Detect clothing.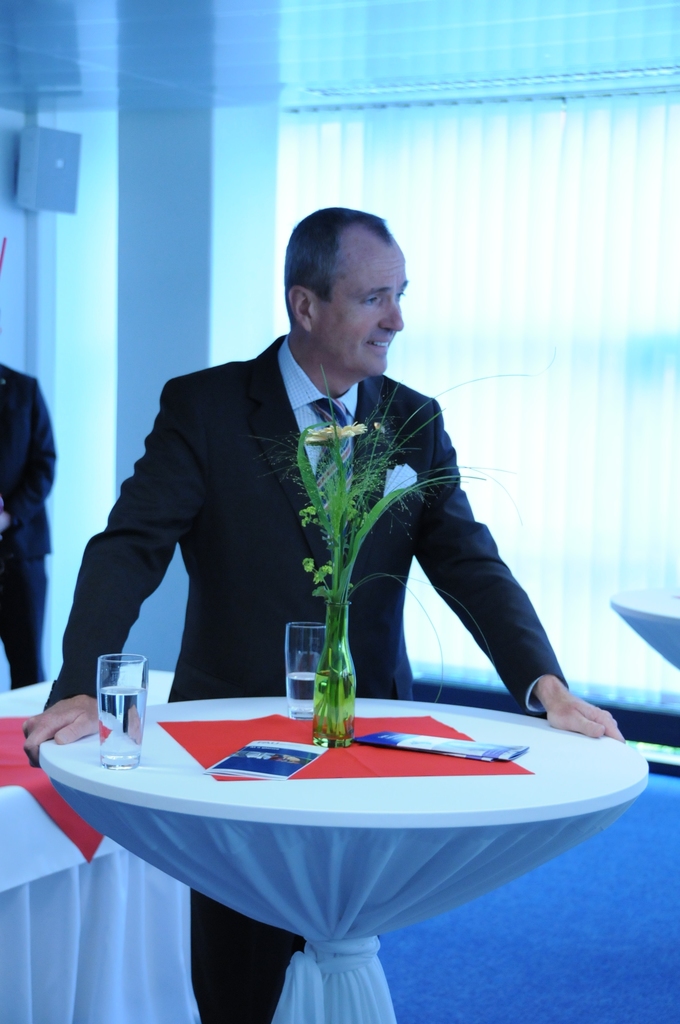
Detected at Rect(40, 332, 567, 1023).
